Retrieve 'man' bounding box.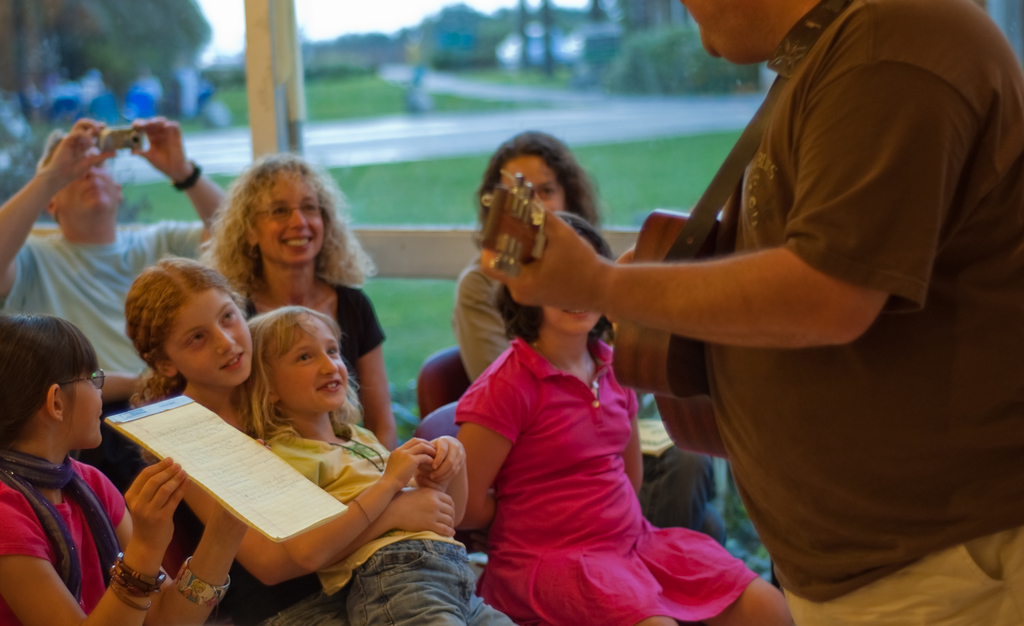
Bounding box: region(0, 118, 233, 383).
